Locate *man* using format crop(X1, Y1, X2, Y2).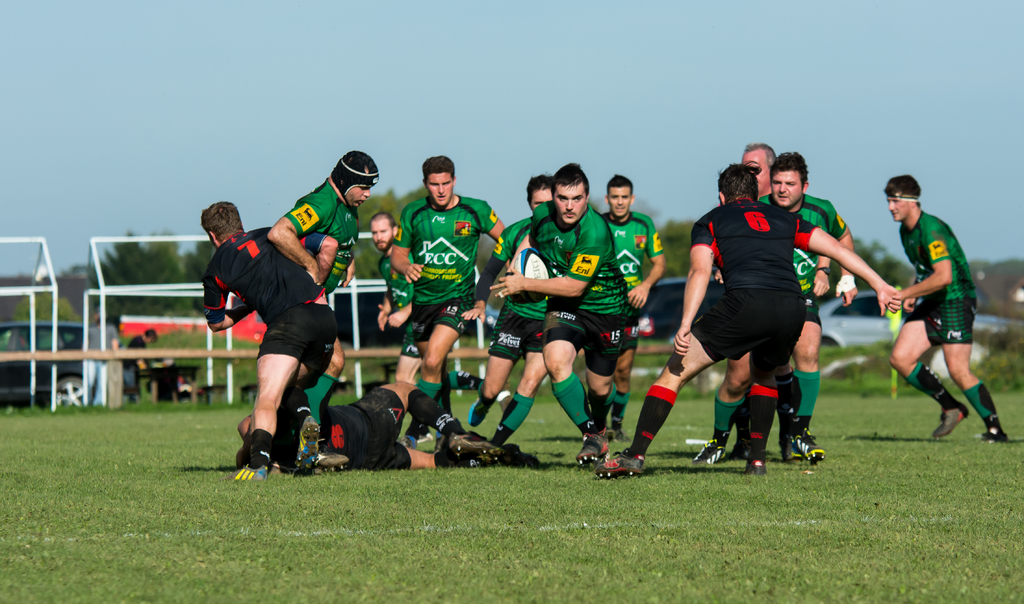
crop(590, 161, 898, 476).
